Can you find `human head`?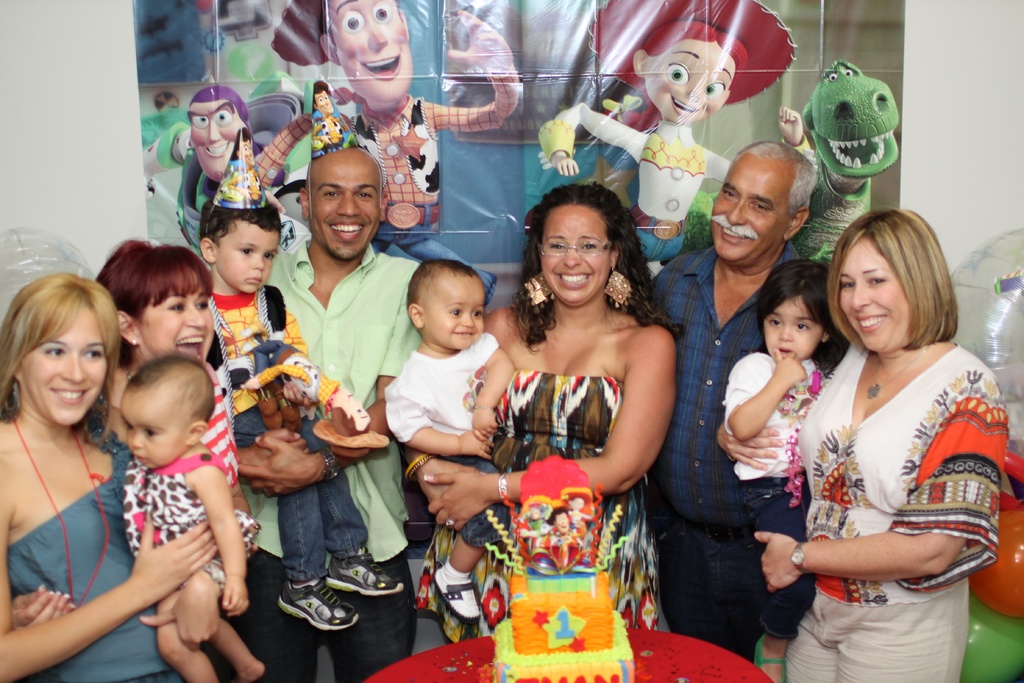
Yes, bounding box: crop(822, 210, 952, 360).
